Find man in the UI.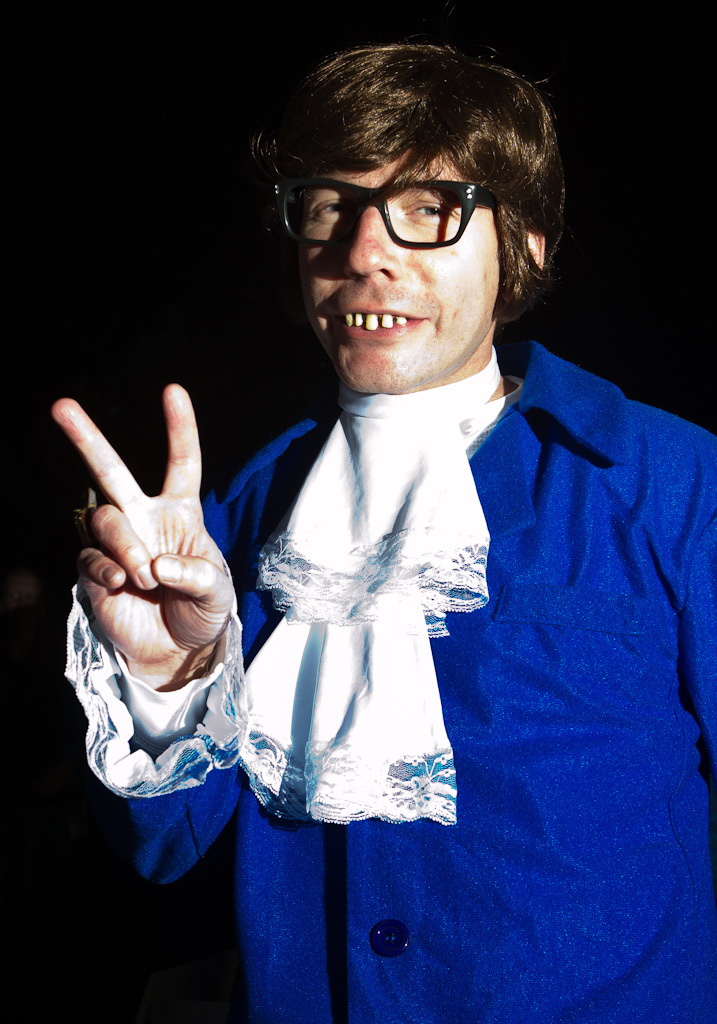
UI element at <region>51, 40, 716, 1023</region>.
